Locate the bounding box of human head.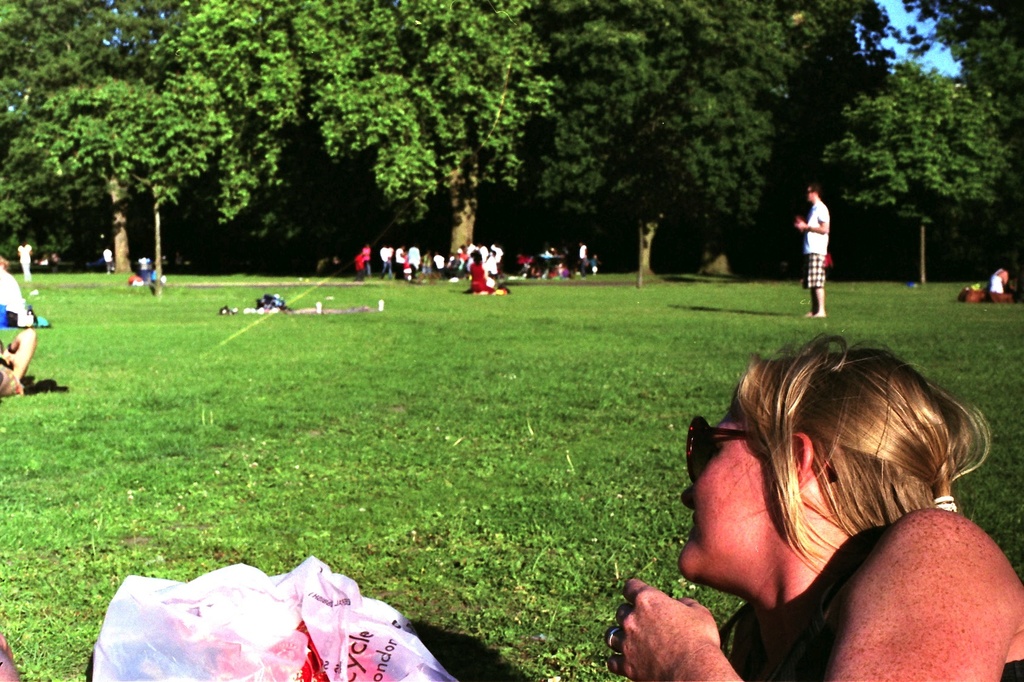
Bounding box: box=[804, 183, 820, 204].
